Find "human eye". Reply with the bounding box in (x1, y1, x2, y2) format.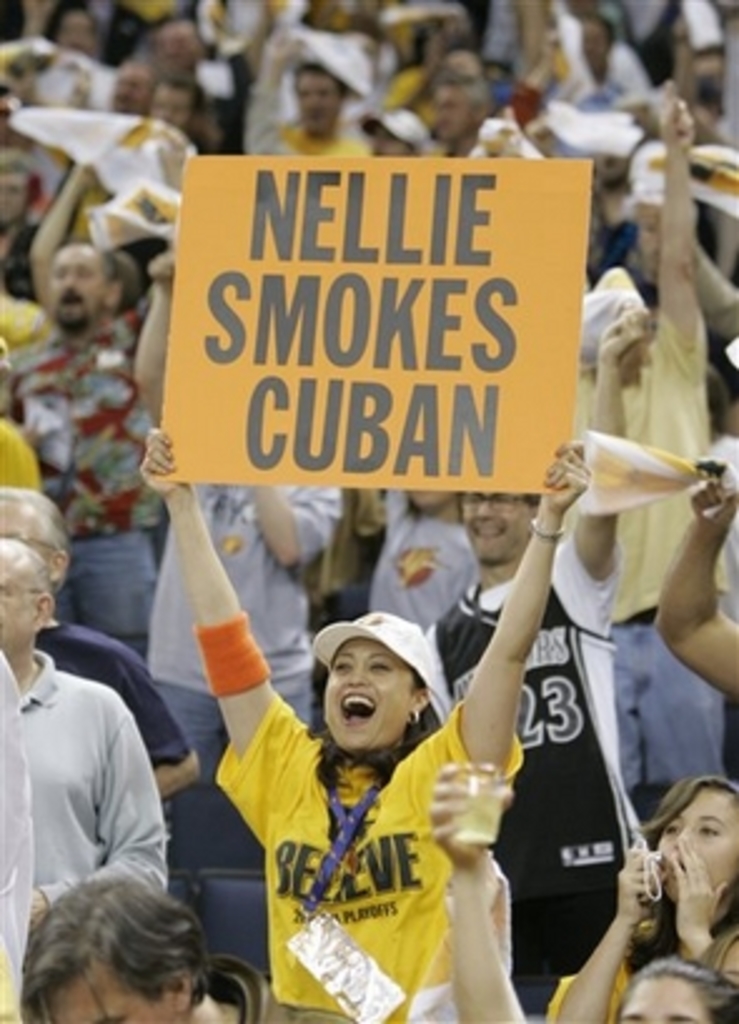
(371, 656, 398, 676).
